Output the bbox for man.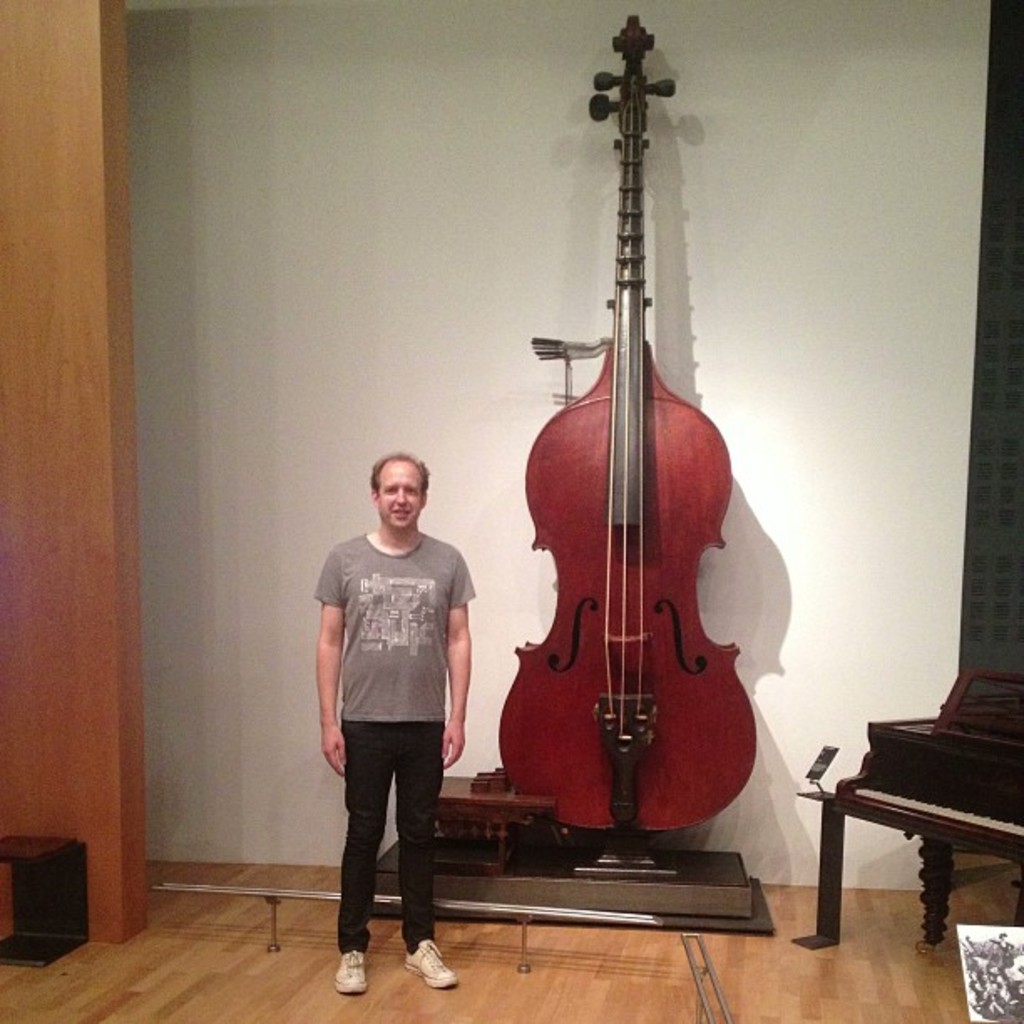
{"left": 305, "top": 442, "right": 482, "bottom": 1006}.
